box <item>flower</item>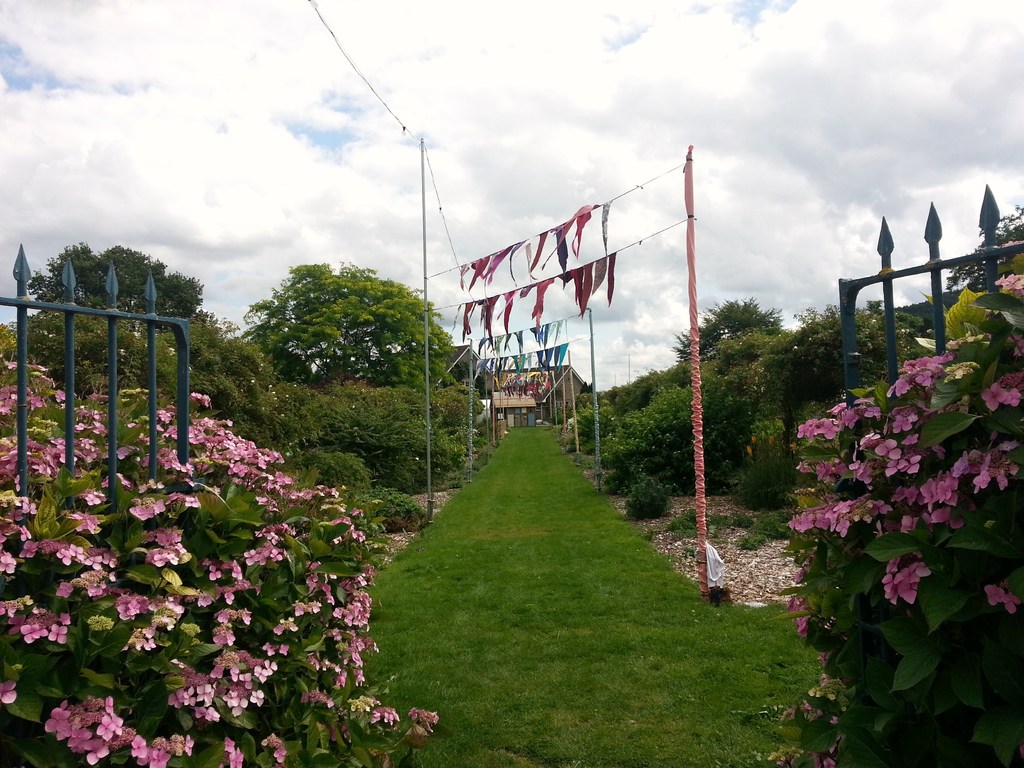
(x1=132, y1=732, x2=148, y2=760)
